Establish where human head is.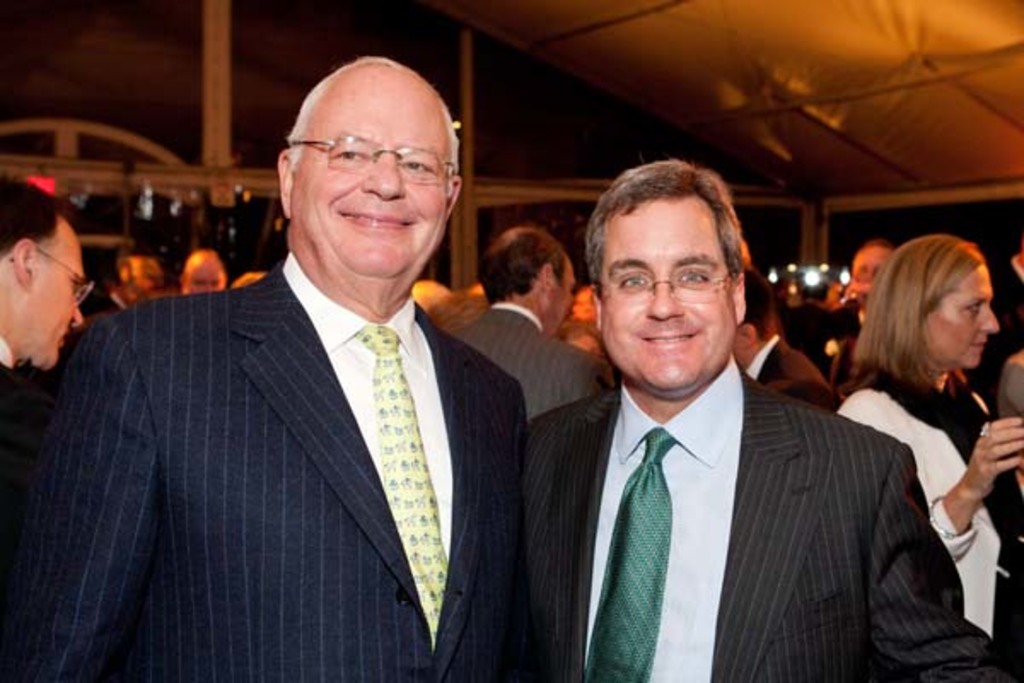
Established at 179, 246, 227, 294.
